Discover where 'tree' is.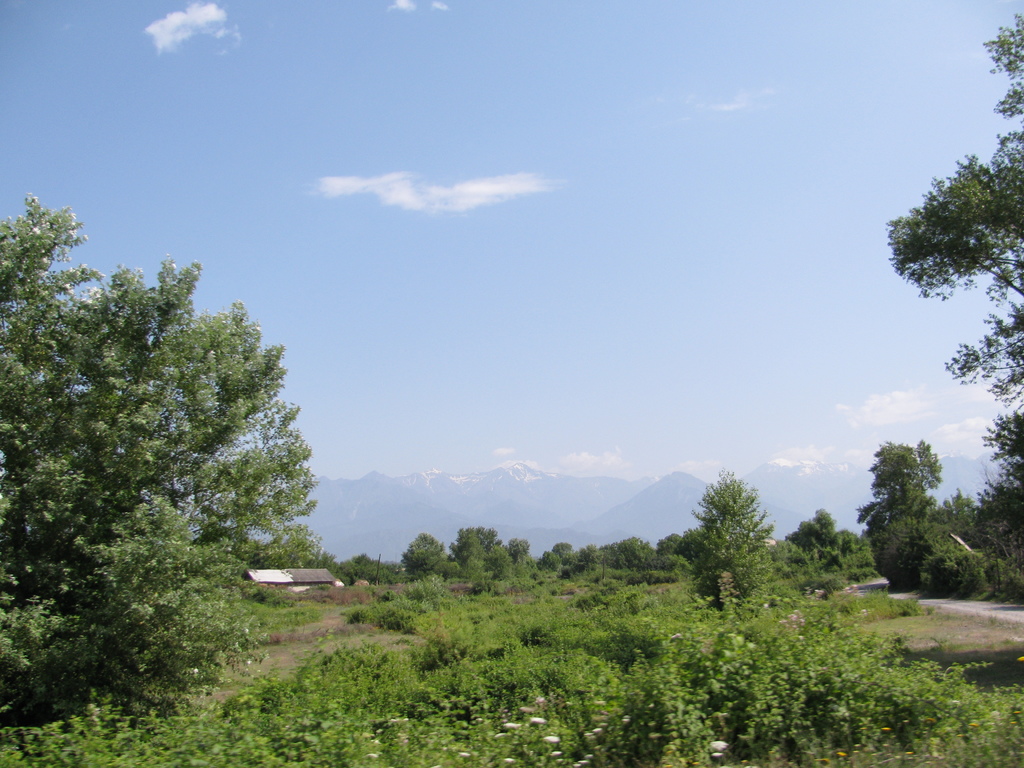
Discovered at BBox(881, 26, 1023, 535).
